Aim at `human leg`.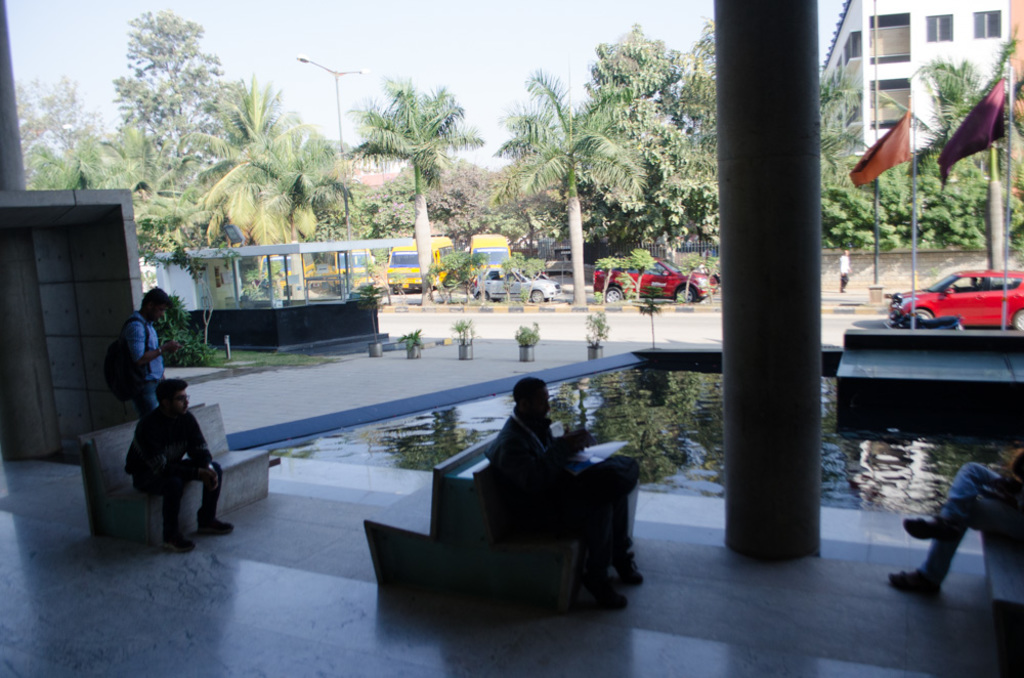
Aimed at region(618, 494, 644, 582).
